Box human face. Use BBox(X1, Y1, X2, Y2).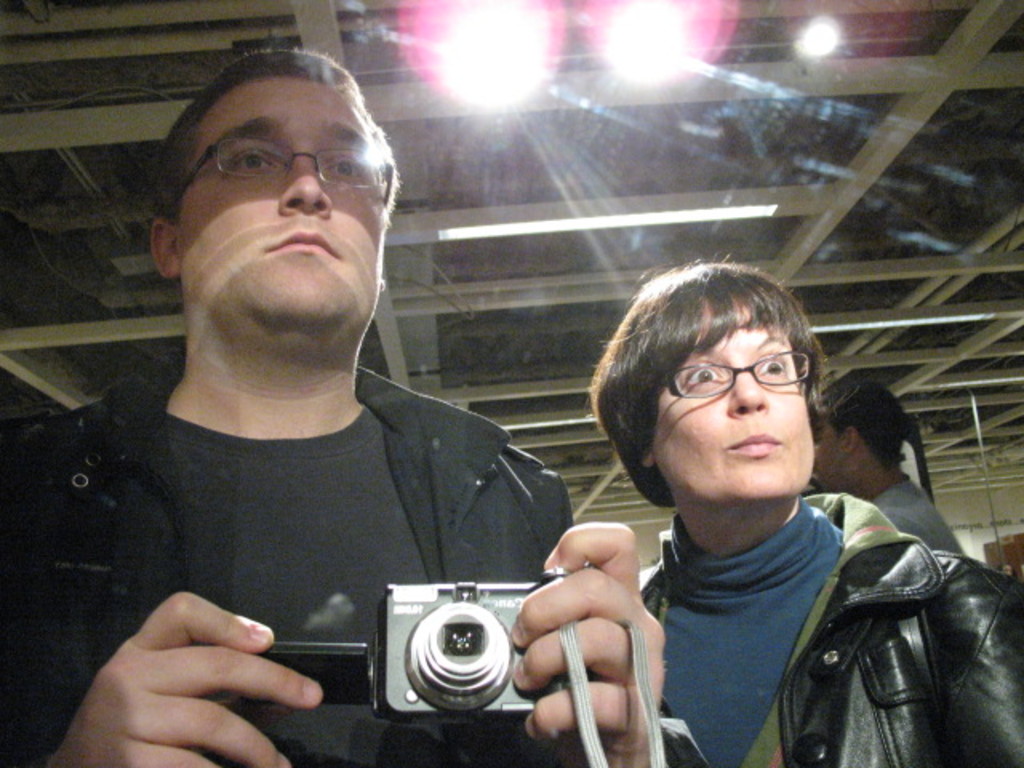
BBox(814, 419, 846, 491).
